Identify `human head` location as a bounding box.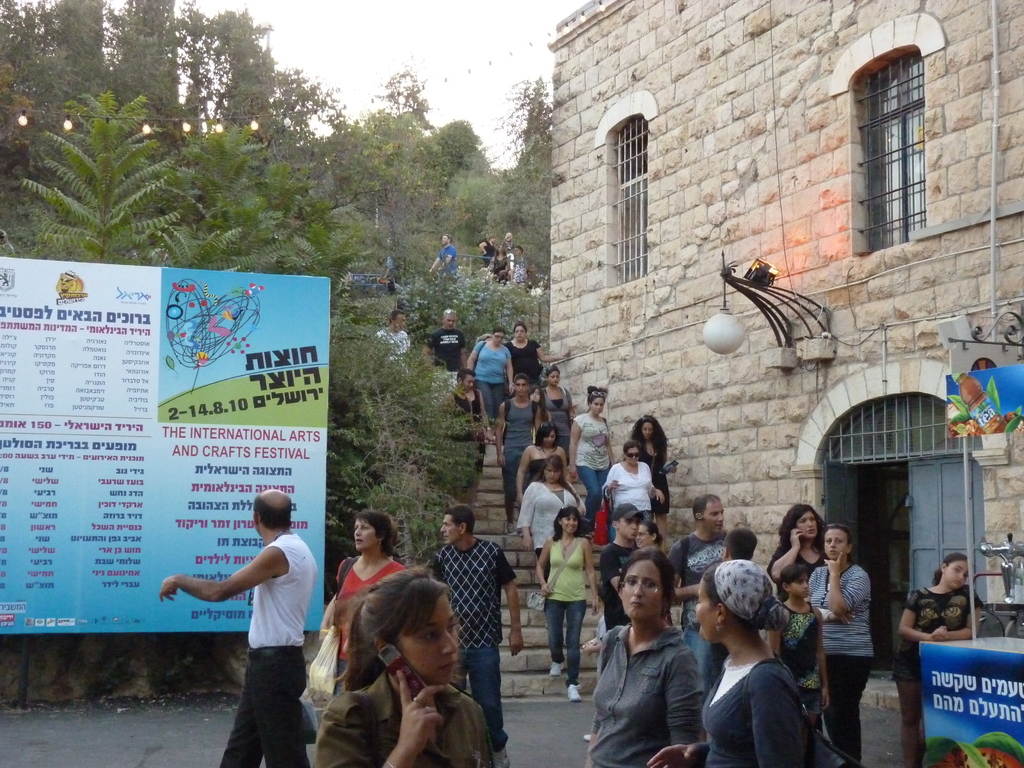
BBox(557, 504, 579, 535).
